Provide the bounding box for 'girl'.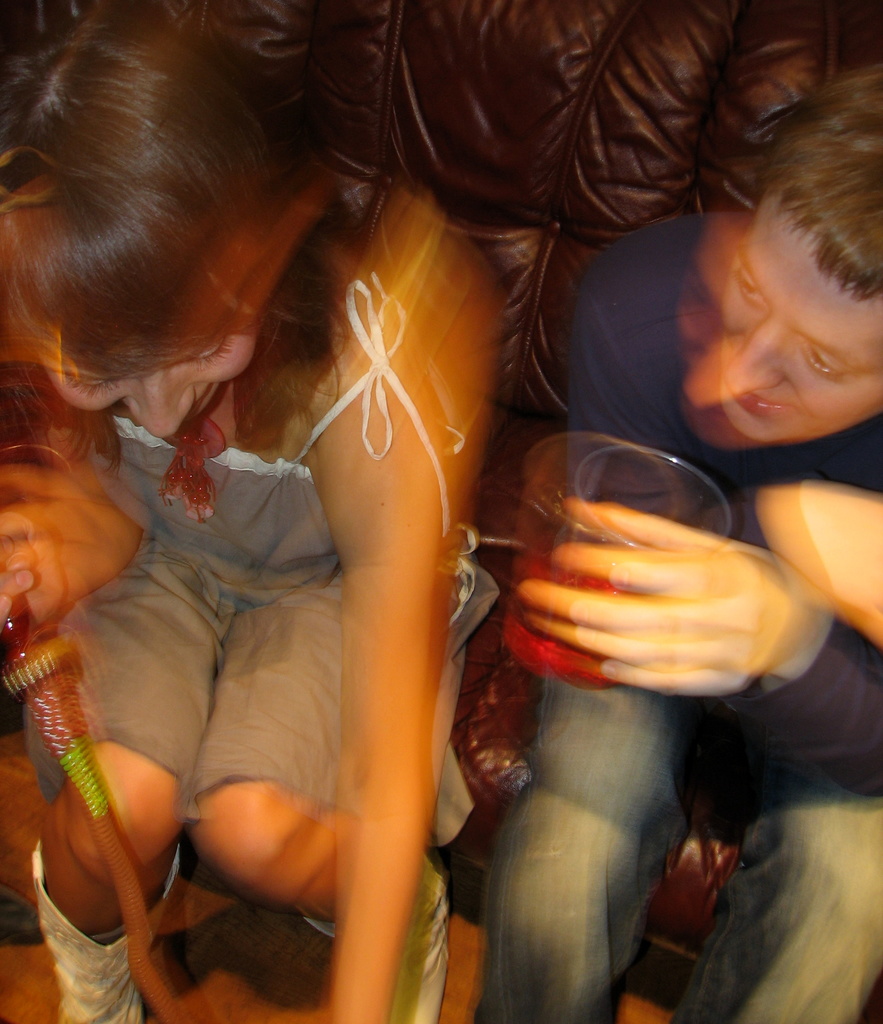
crop(13, 0, 496, 1023).
